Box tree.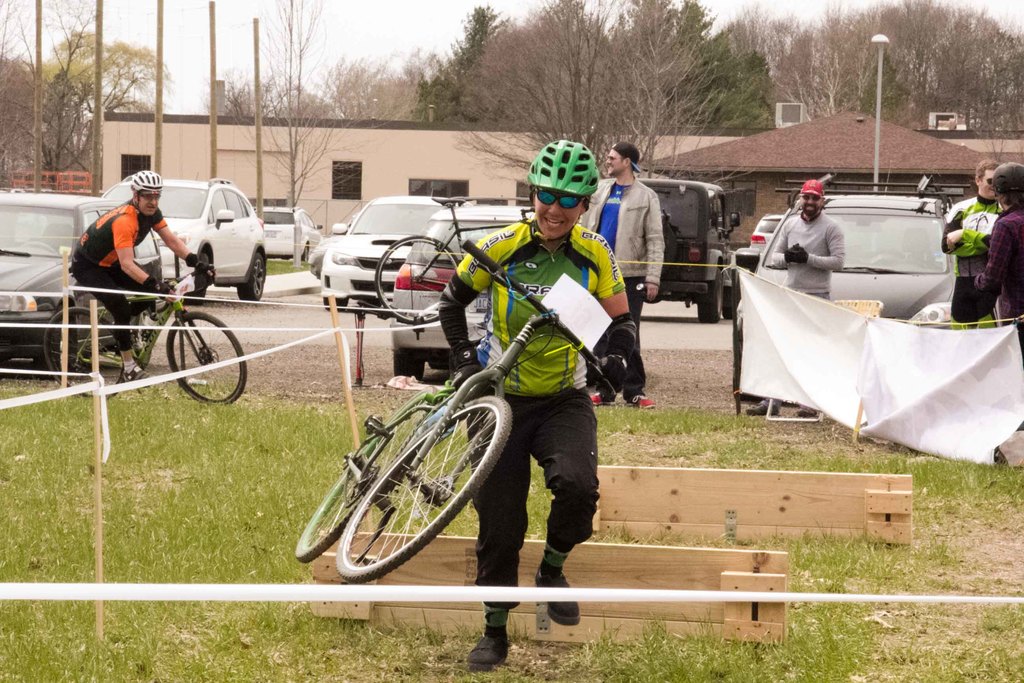
box(451, 0, 723, 194).
